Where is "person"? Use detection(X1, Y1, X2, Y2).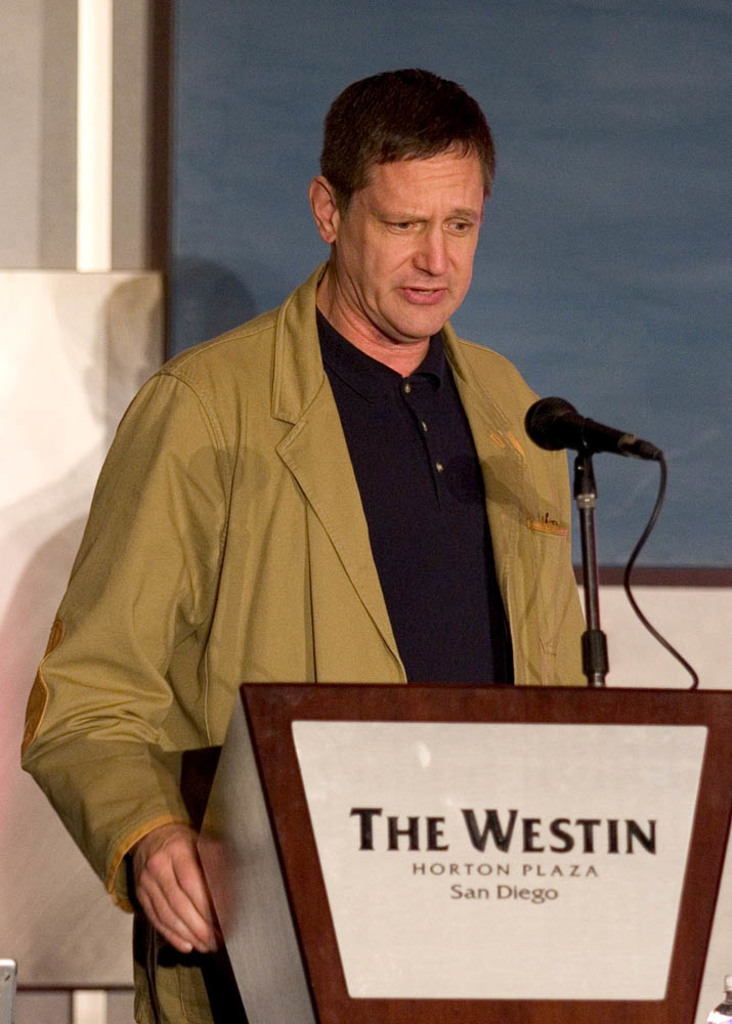
detection(19, 66, 587, 1023).
